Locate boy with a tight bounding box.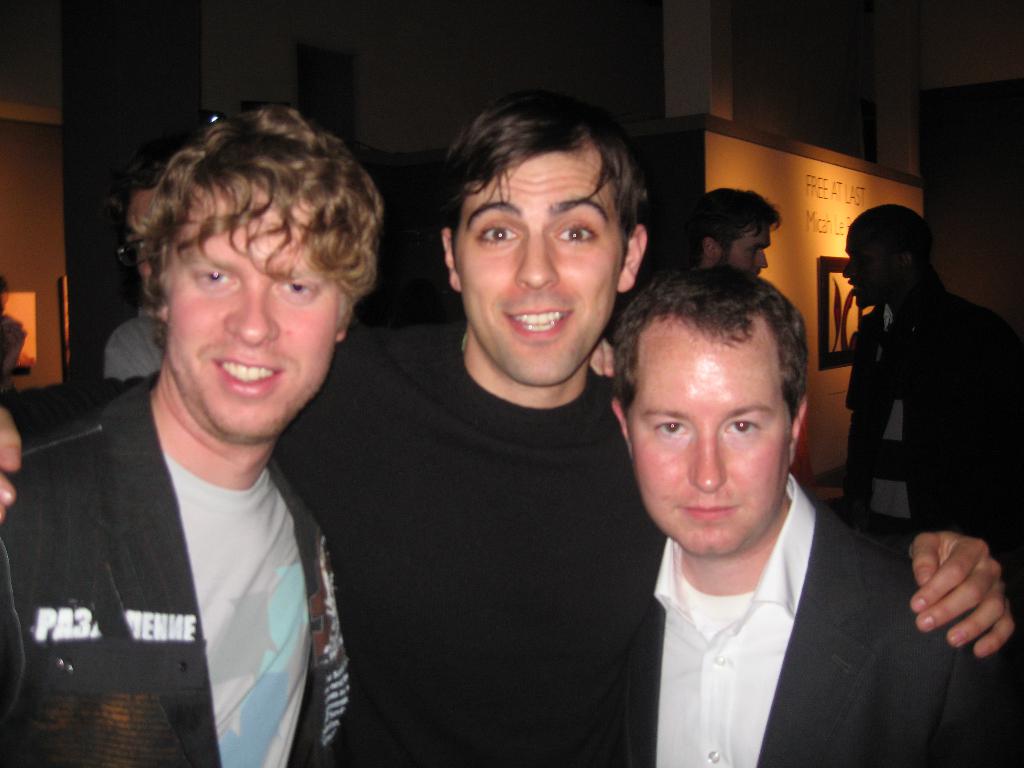
locate(611, 262, 1021, 767).
